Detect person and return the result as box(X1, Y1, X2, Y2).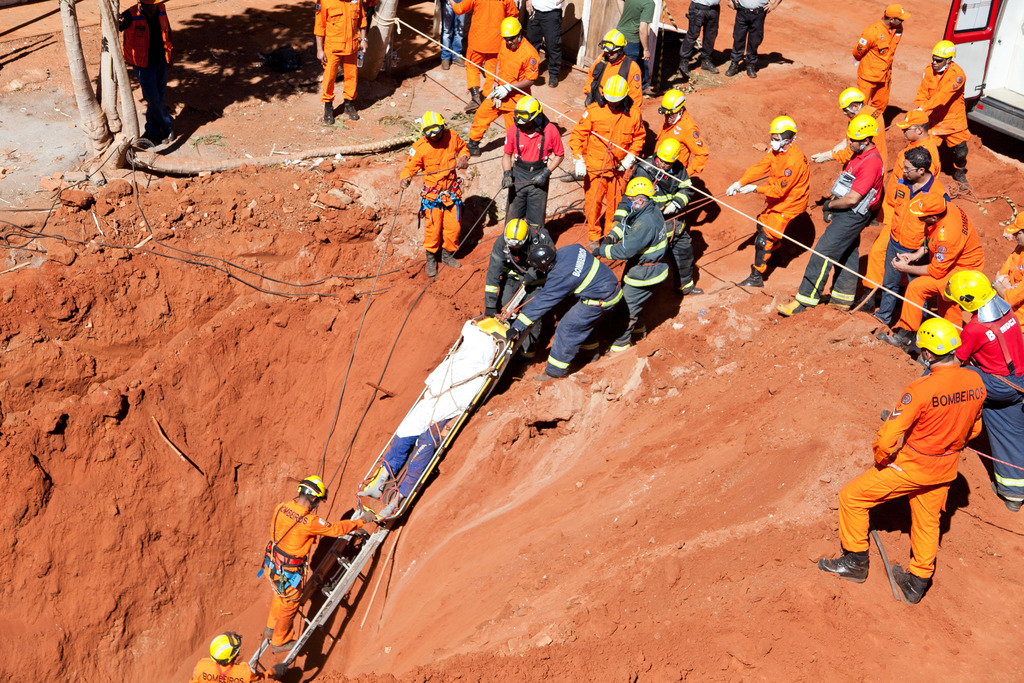
box(885, 186, 982, 338).
